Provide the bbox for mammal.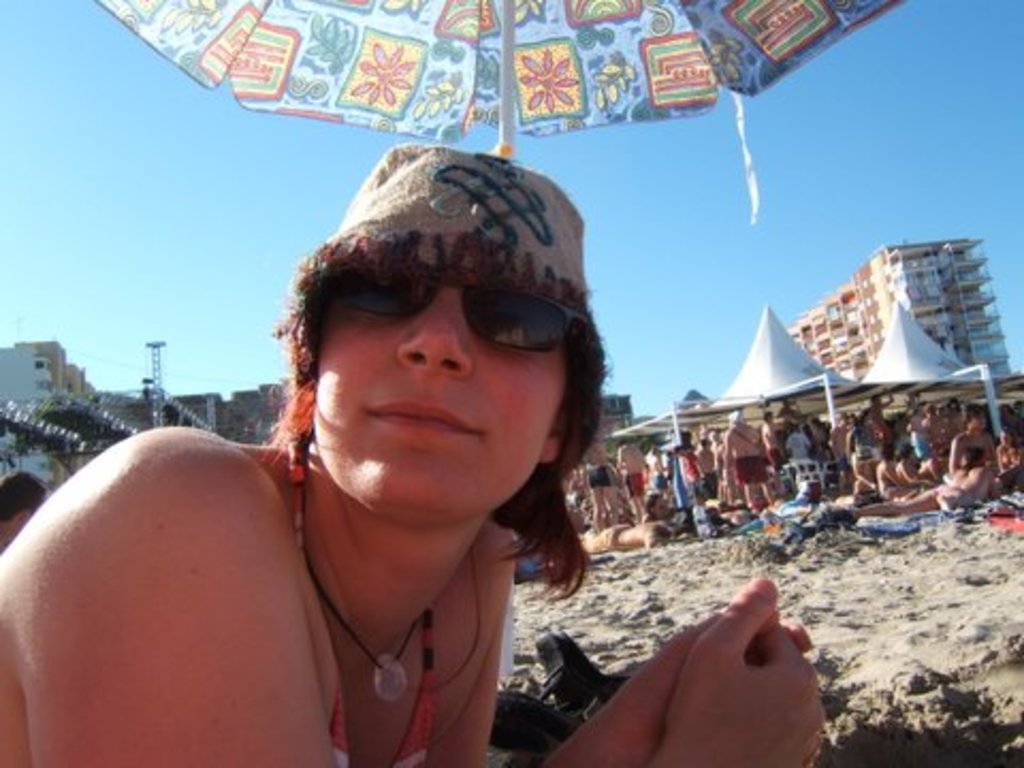
x1=0, y1=465, x2=49, y2=550.
